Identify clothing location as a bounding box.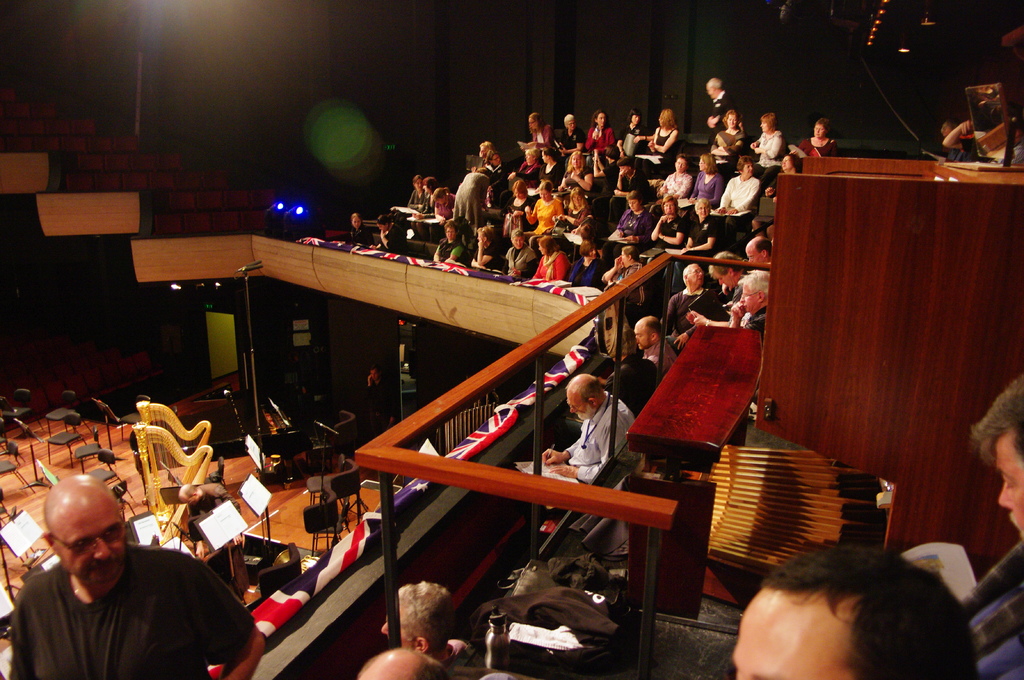
[552,398,634,482].
